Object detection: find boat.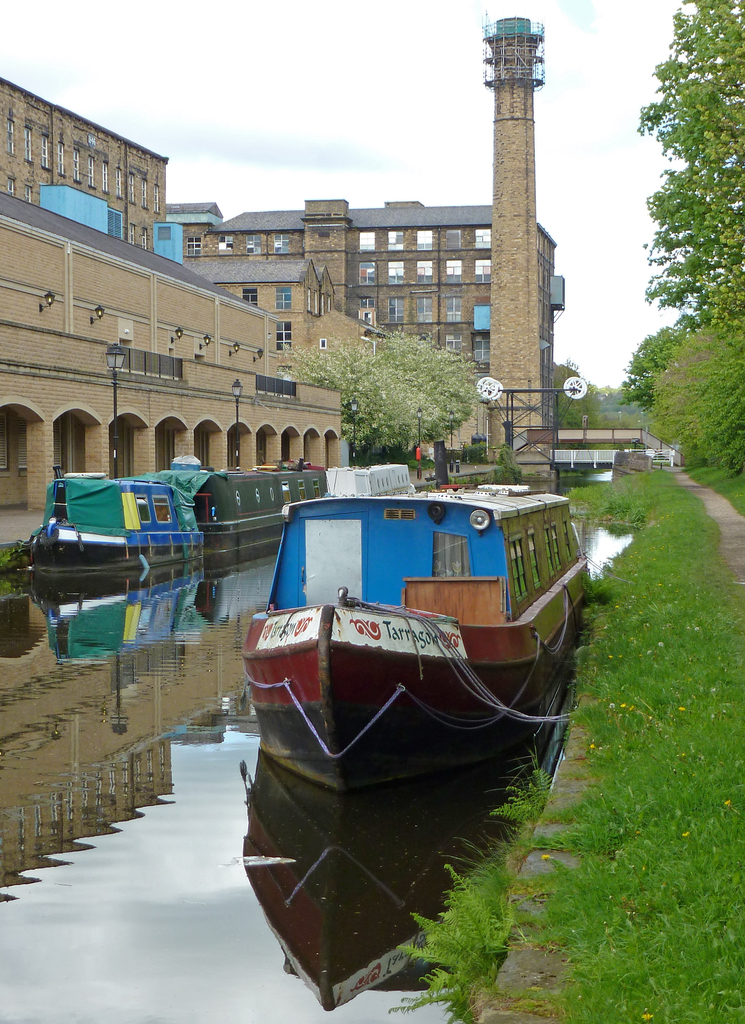
l=18, t=463, r=195, b=603.
